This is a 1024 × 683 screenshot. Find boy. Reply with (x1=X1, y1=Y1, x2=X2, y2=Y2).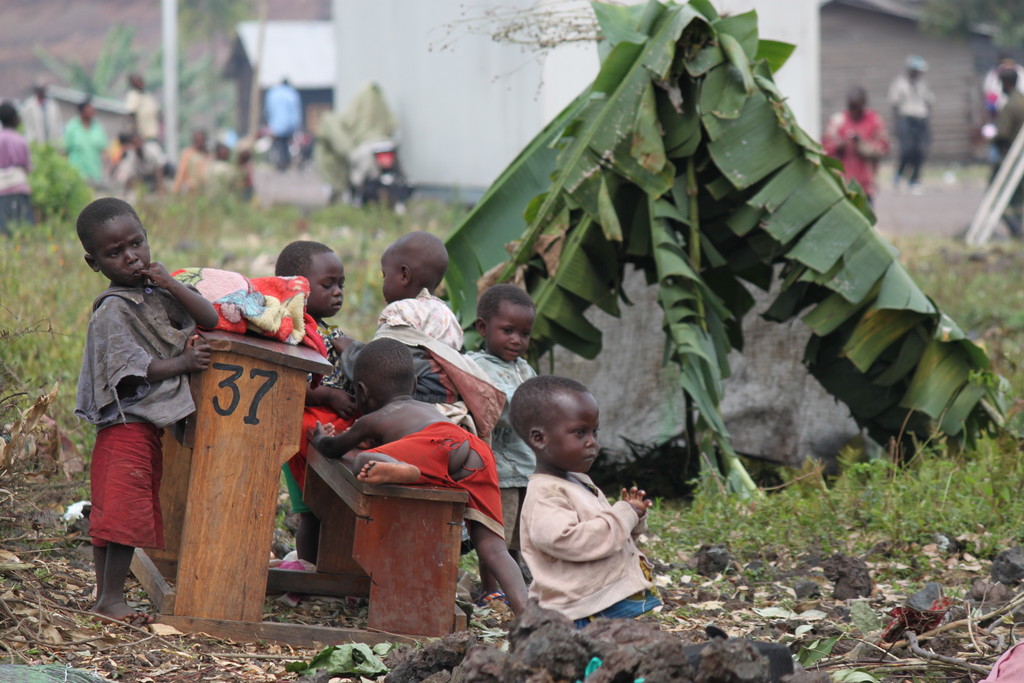
(x1=504, y1=365, x2=664, y2=646).
